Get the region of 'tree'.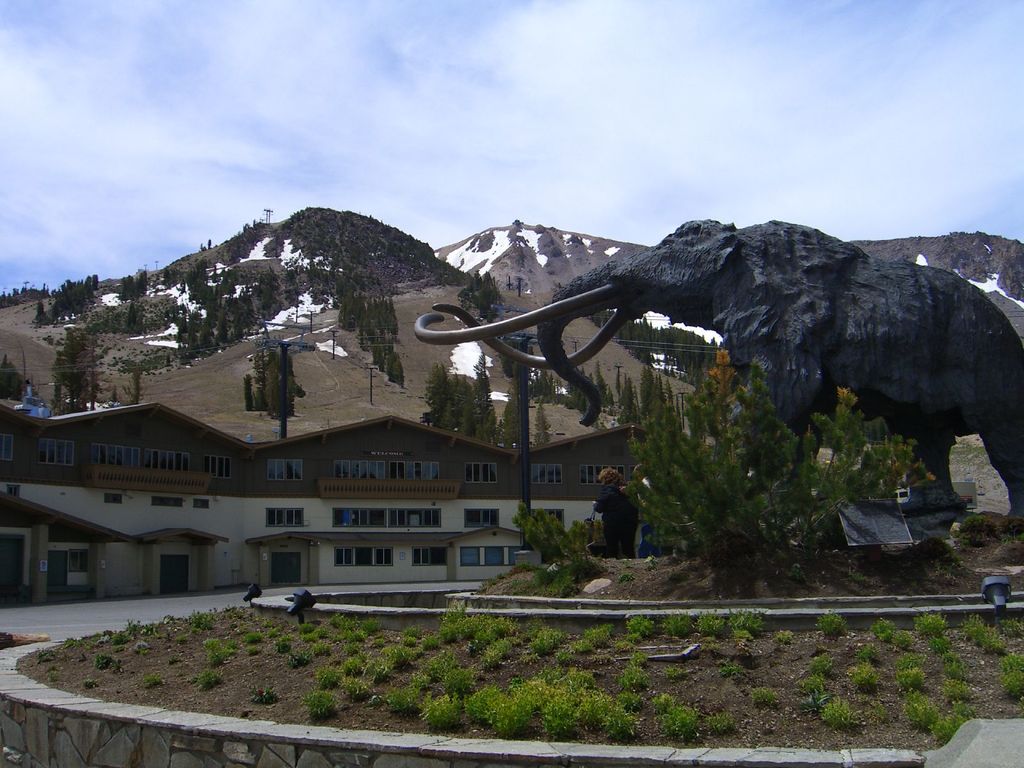
box(418, 362, 444, 423).
